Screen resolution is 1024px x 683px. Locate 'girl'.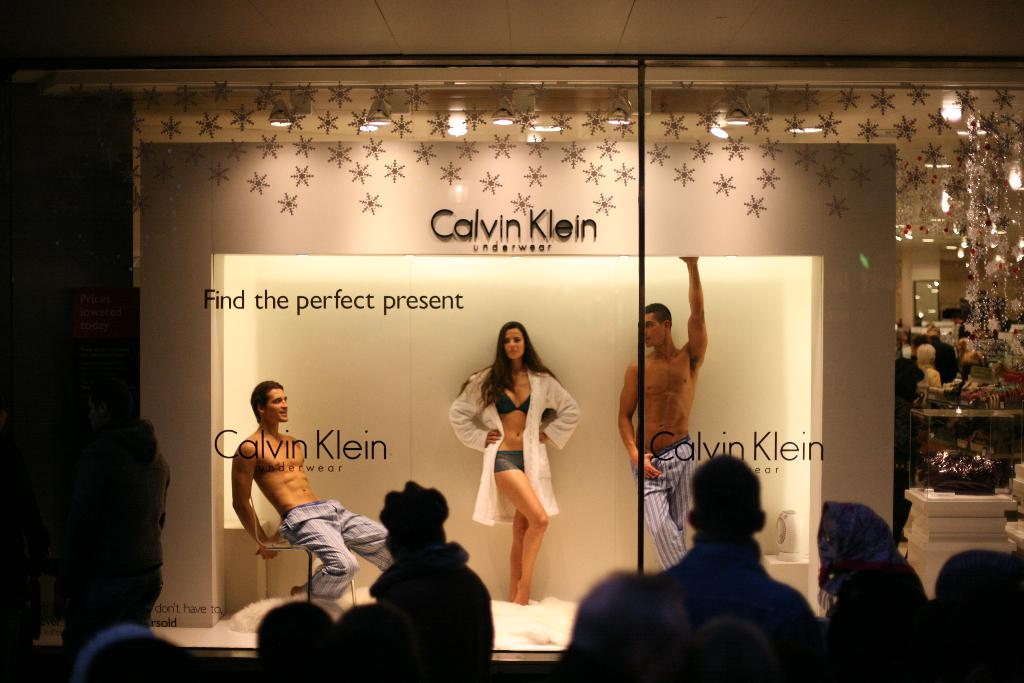
[left=444, top=308, right=585, bottom=608].
